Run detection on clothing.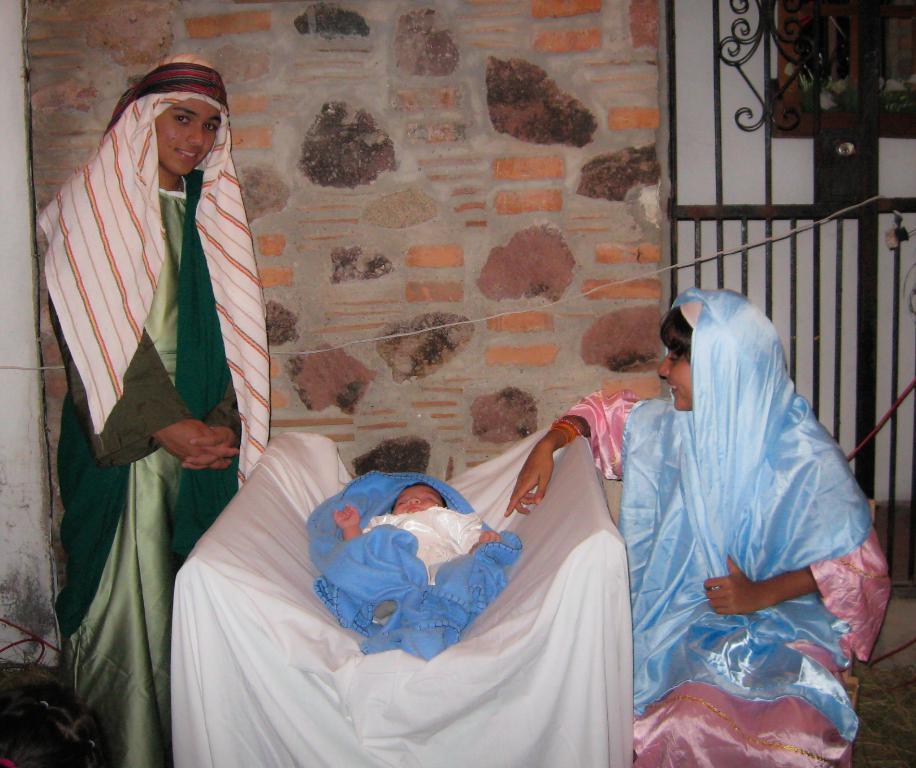
Result: box(366, 502, 488, 585).
